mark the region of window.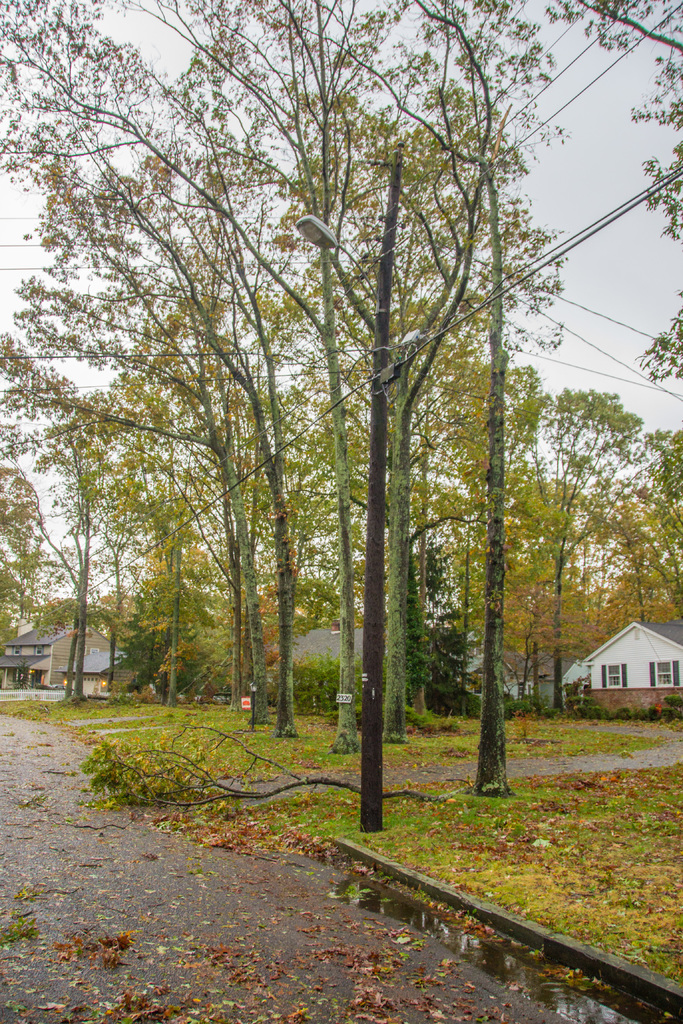
Region: bbox=[91, 648, 103, 655].
